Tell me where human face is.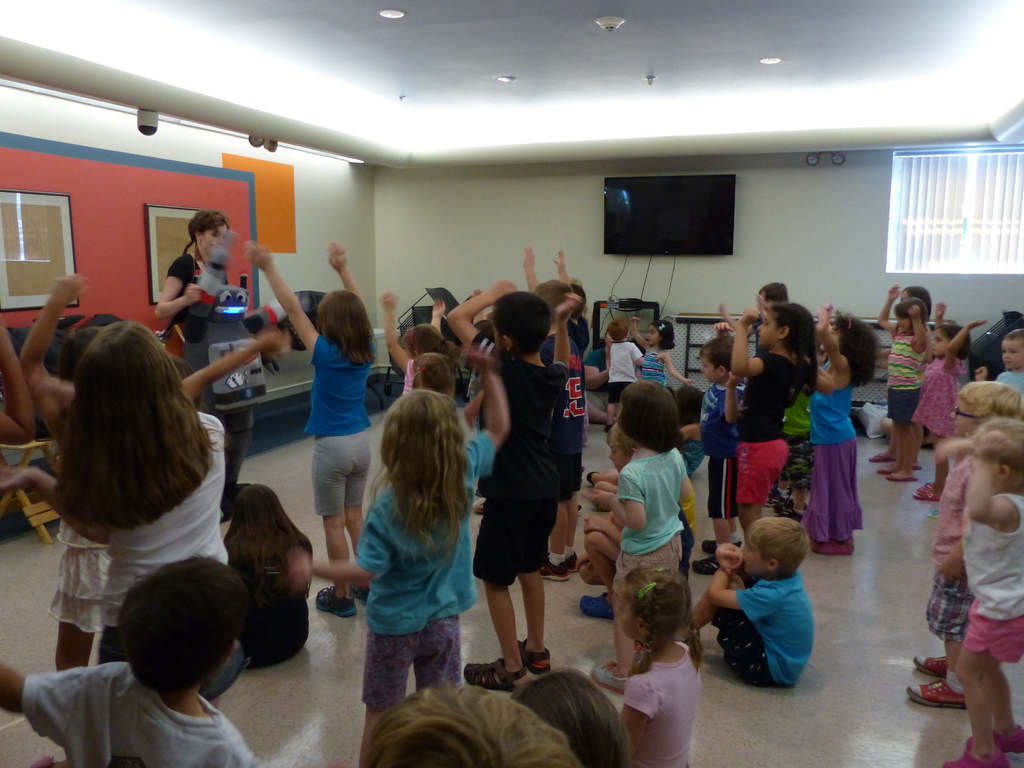
human face is at detection(758, 292, 776, 310).
